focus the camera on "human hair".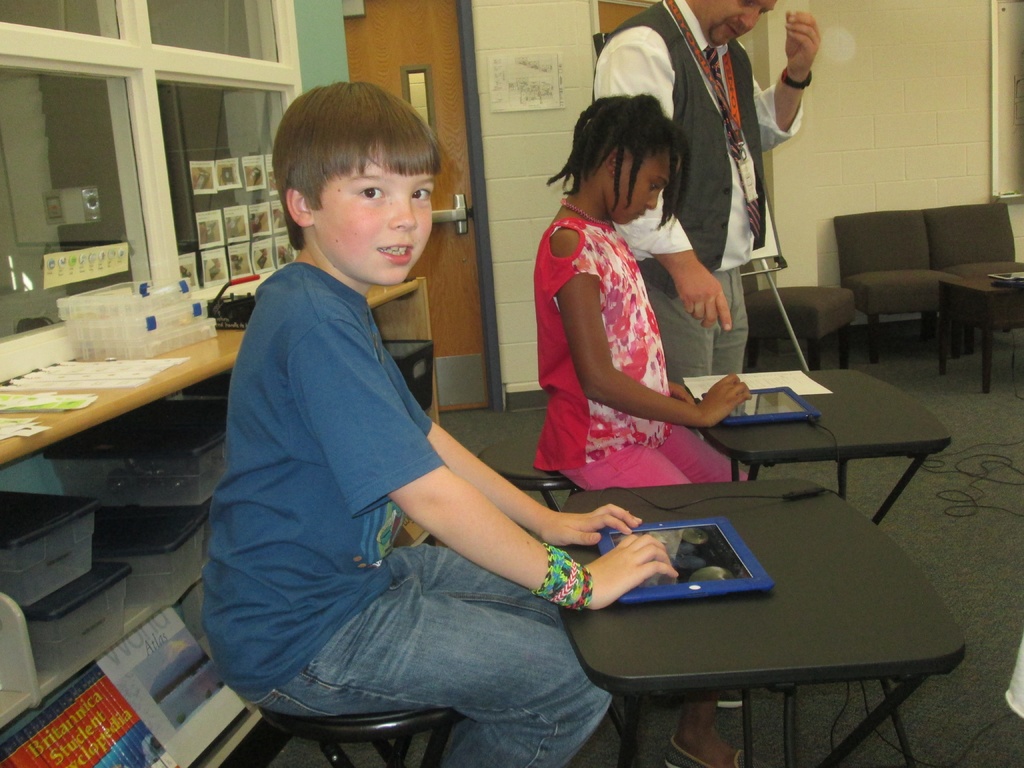
Focus region: <bbox>547, 93, 692, 236</bbox>.
